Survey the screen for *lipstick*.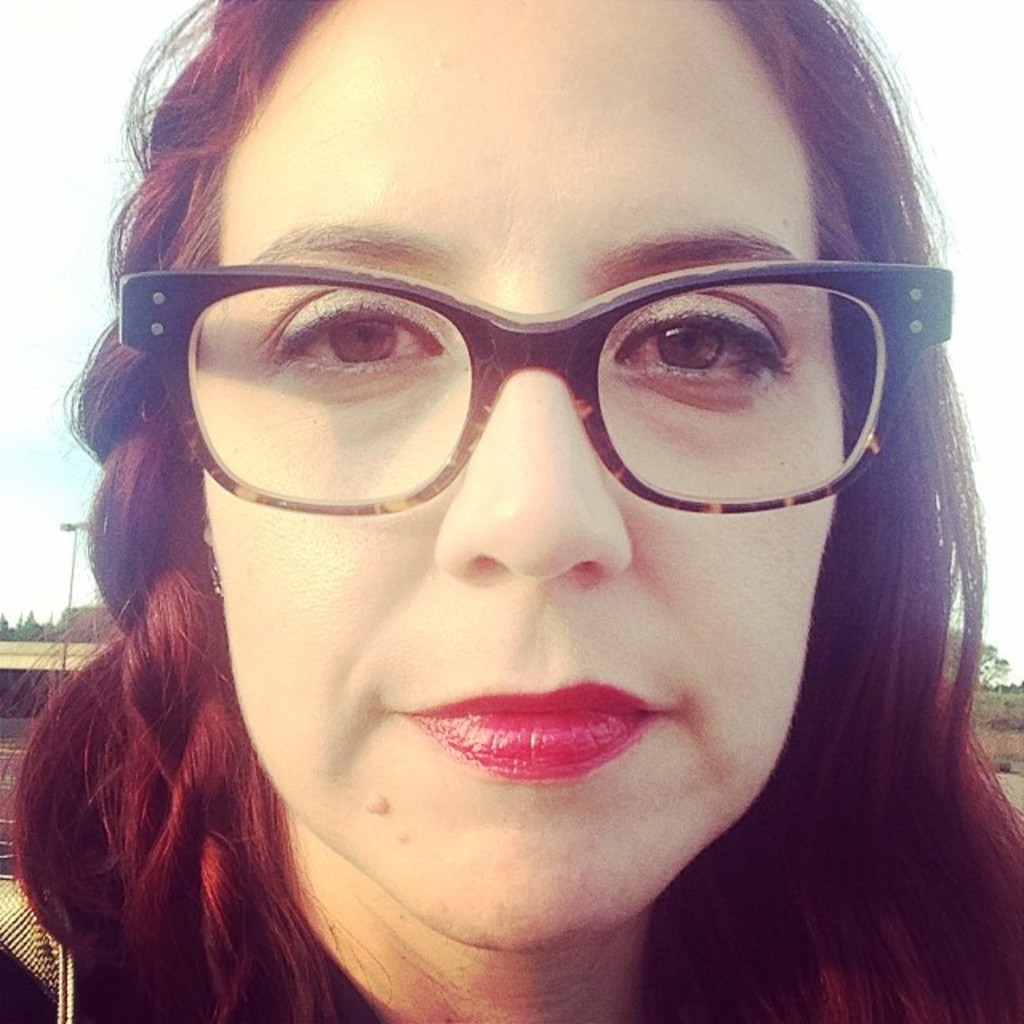
Survey found: x1=402, y1=677, x2=658, y2=786.
